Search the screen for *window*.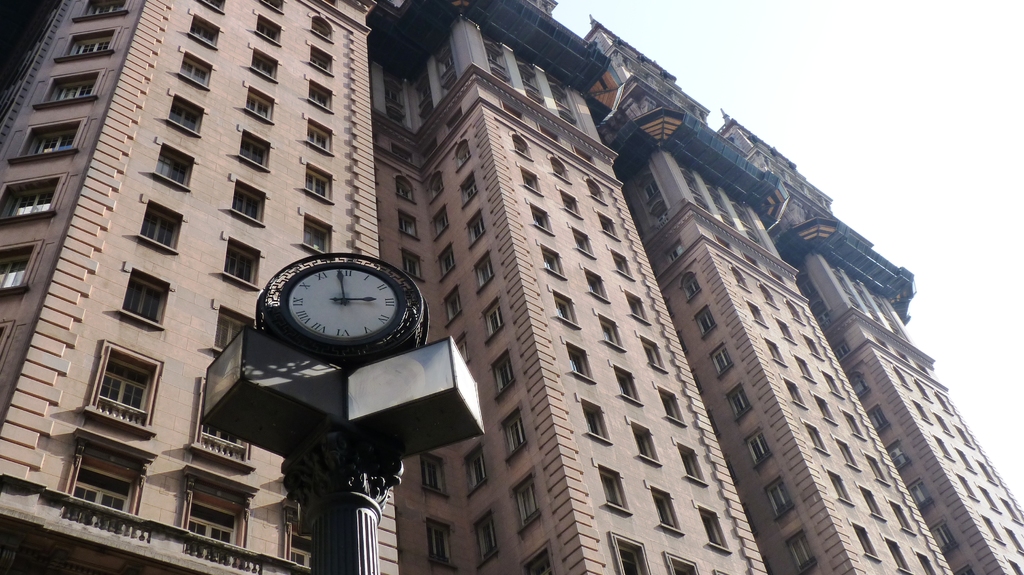
Found at 433/175/444/197.
